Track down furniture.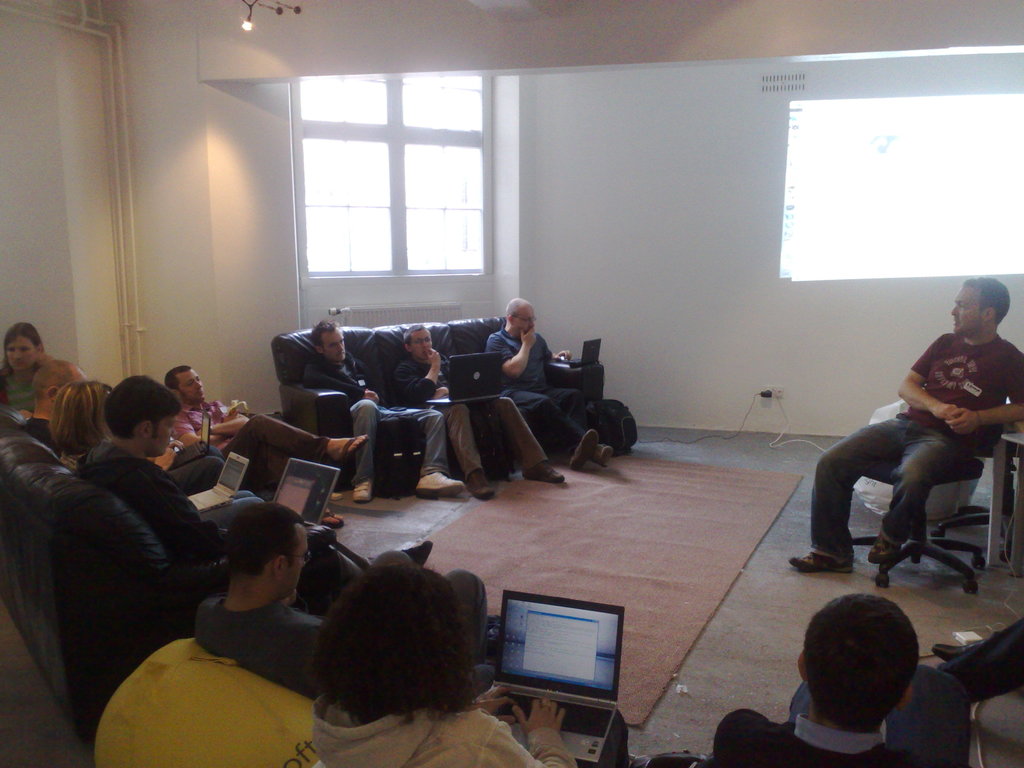
Tracked to <region>988, 430, 1023, 576</region>.
